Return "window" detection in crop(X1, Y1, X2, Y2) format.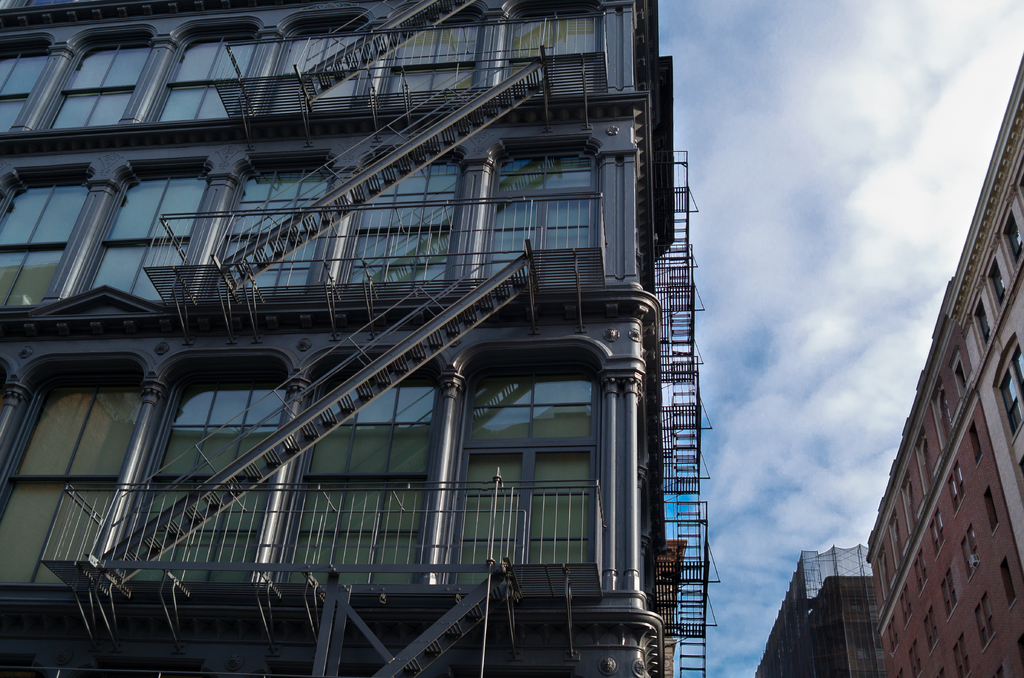
crop(974, 591, 996, 656).
